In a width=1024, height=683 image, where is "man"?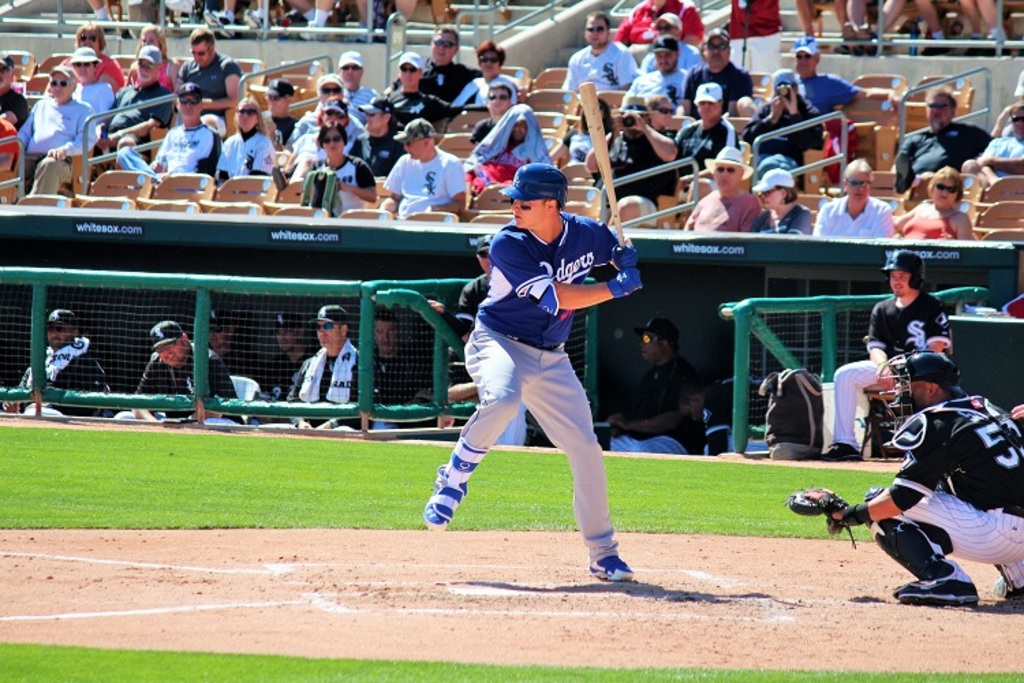
x1=560 y1=10 x2=640 y2=94.
